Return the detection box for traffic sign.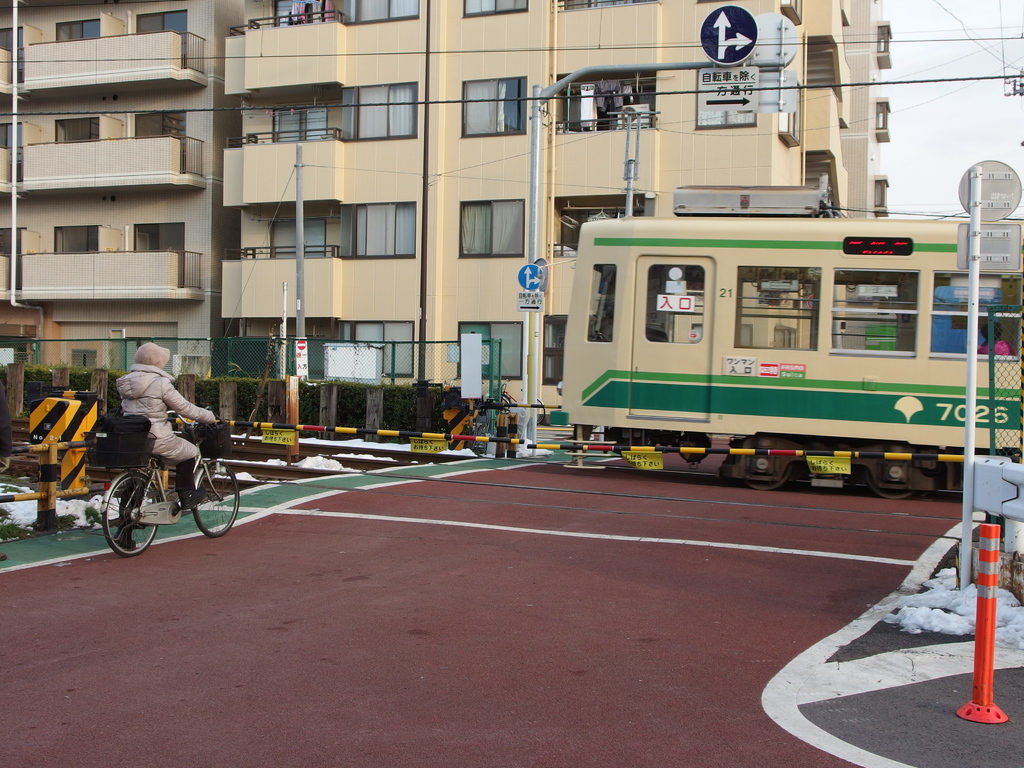
<box>518,264,542,290</box>.
